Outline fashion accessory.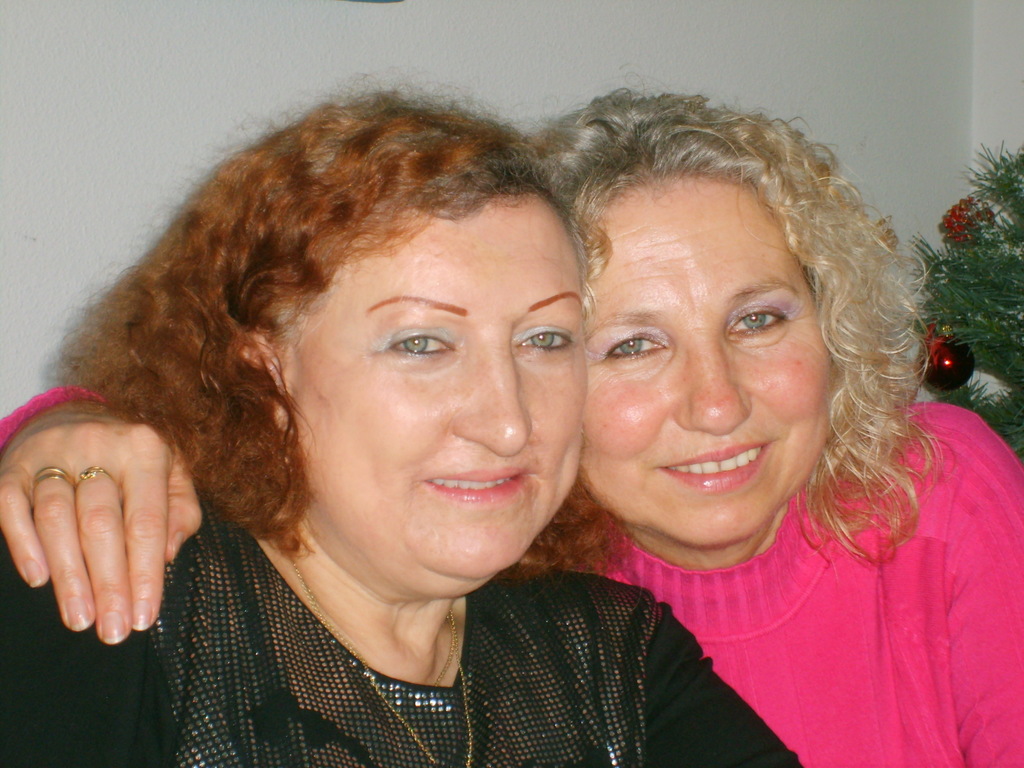
Outline: select_region(79, 467, 120, 491).
